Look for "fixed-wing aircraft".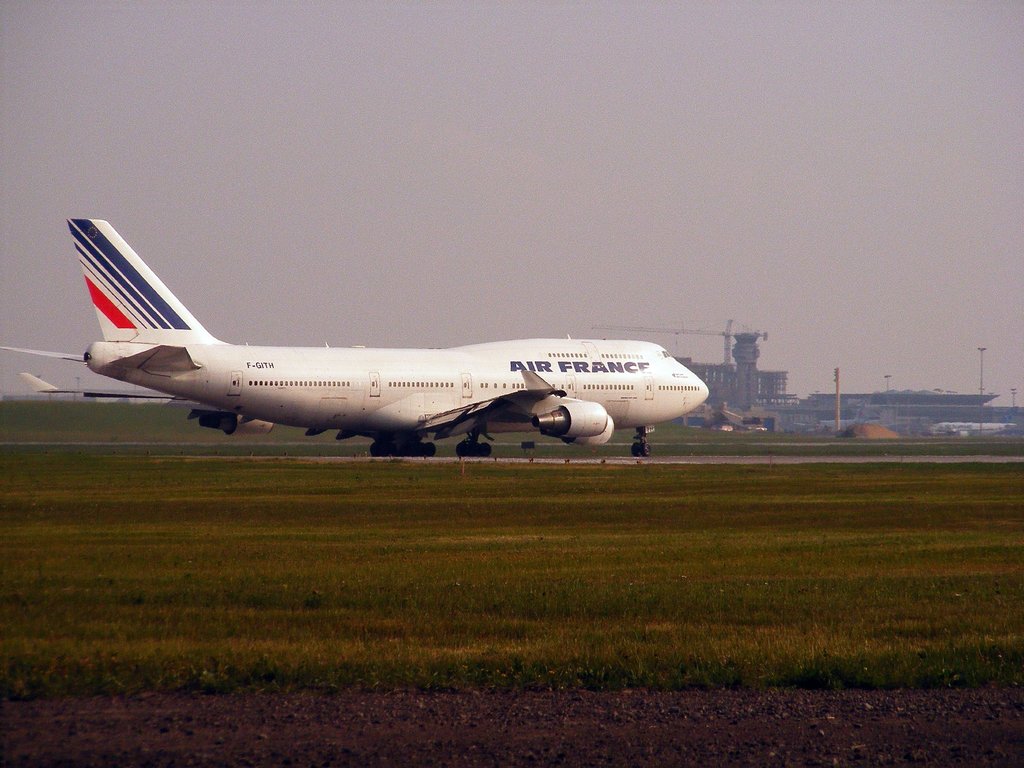
Found: <region>925, 405, 1023, 440</region>.
